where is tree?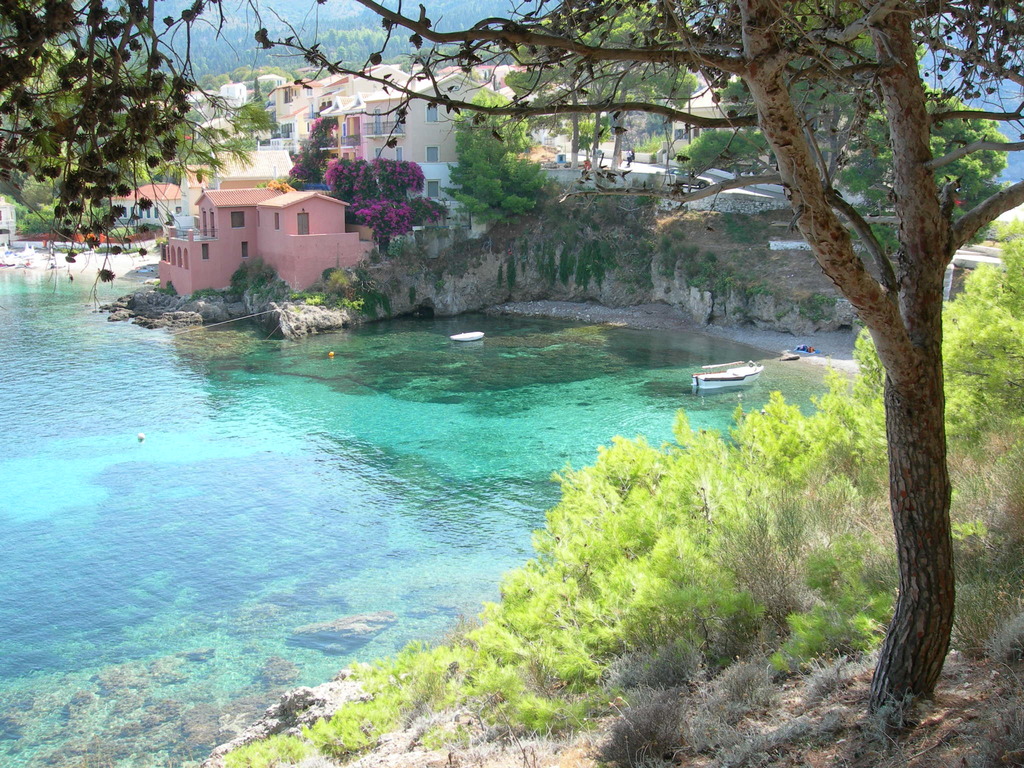
[left=0, top=0, right=275, bottom=307].
